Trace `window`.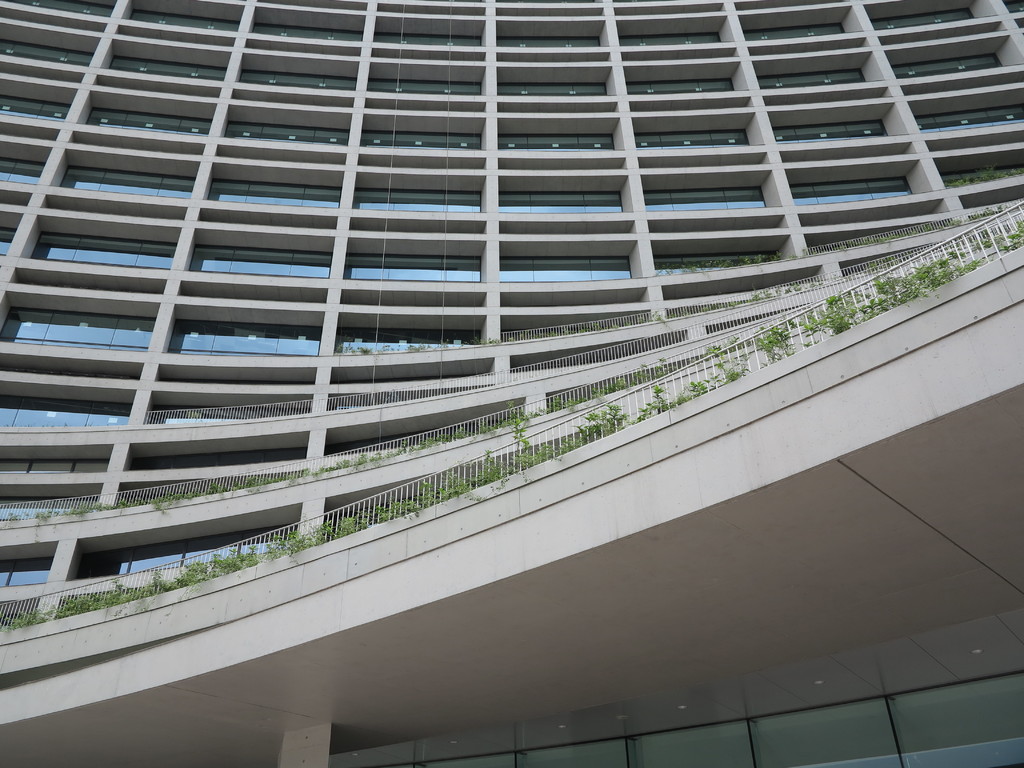
Traced to {"x1": 759, "y1": 66, "x2": 867, "y2": 90}.
